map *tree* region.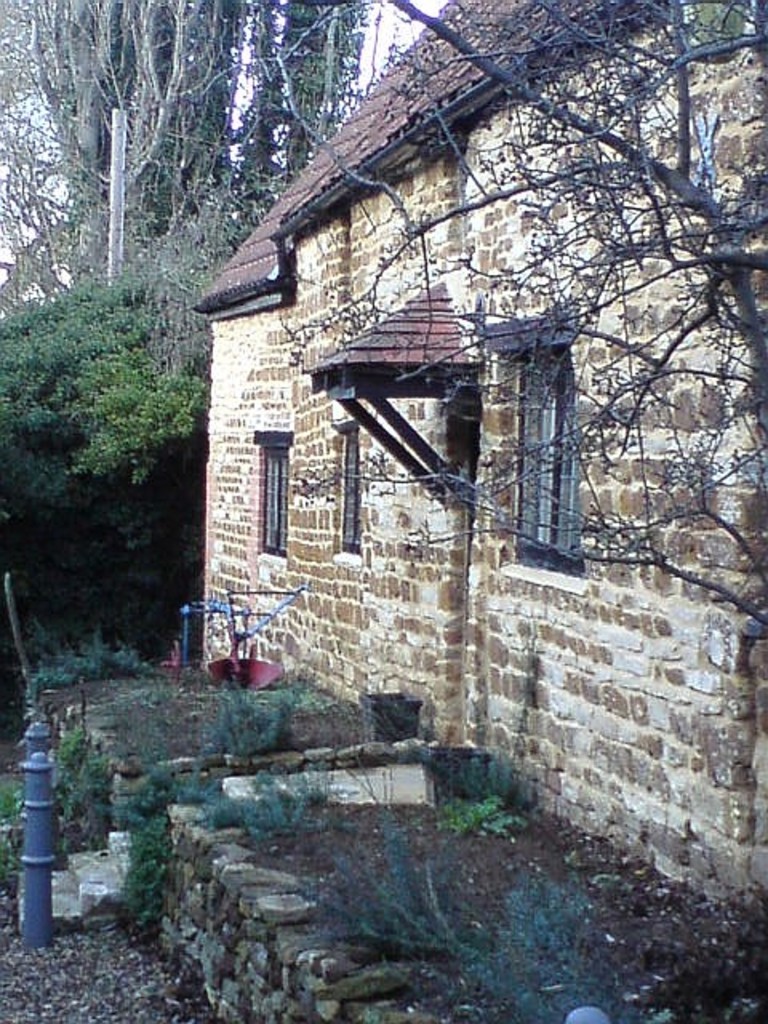
Mapped to Rect(0, 0, 392, 358).
